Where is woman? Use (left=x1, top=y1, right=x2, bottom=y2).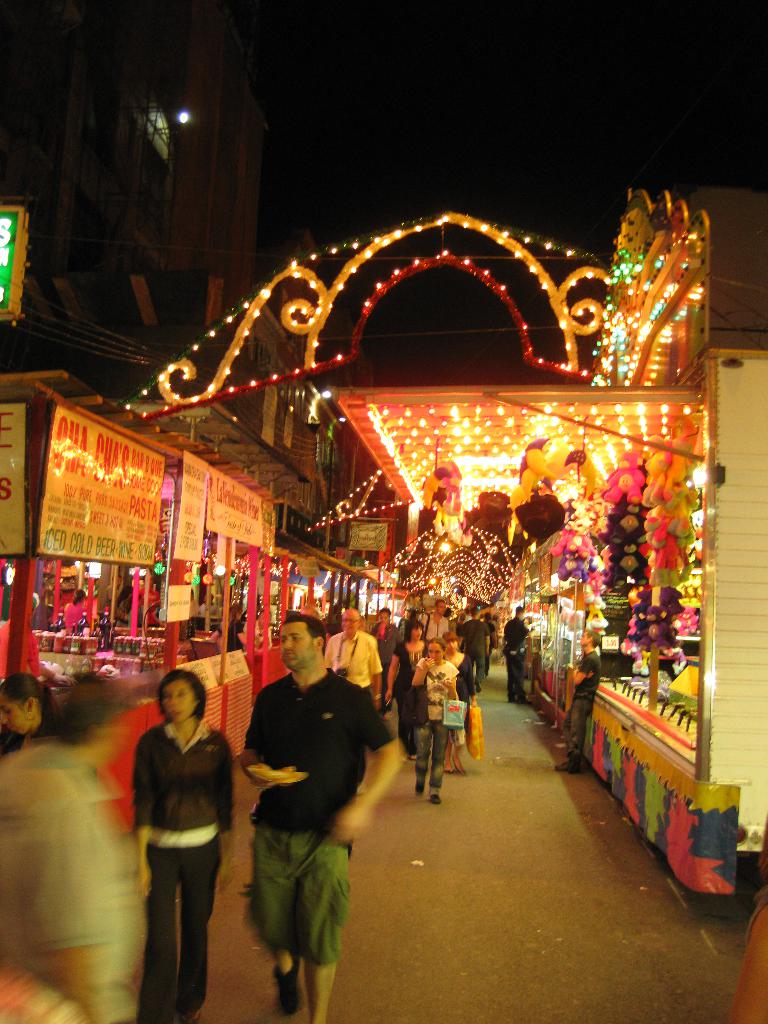
(left=209, top=603, right=247, bottom=655).
